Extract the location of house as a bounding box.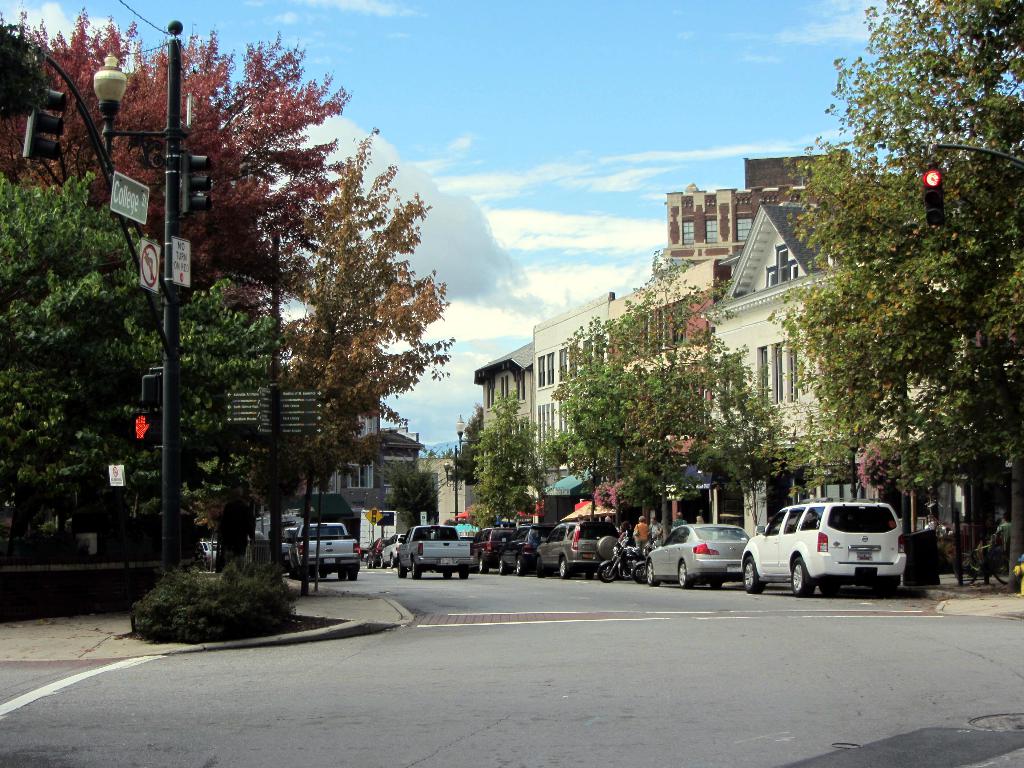
locate(532, 249, 732, 482).
